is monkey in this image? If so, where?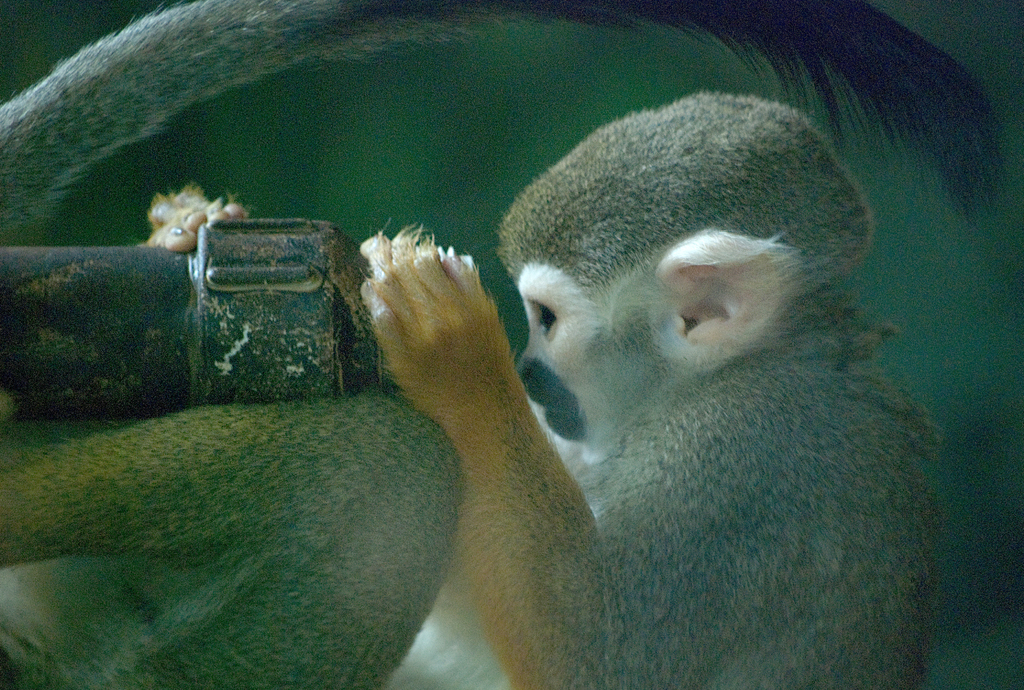
Yes, at bbox(0, 90, 938, 689).
